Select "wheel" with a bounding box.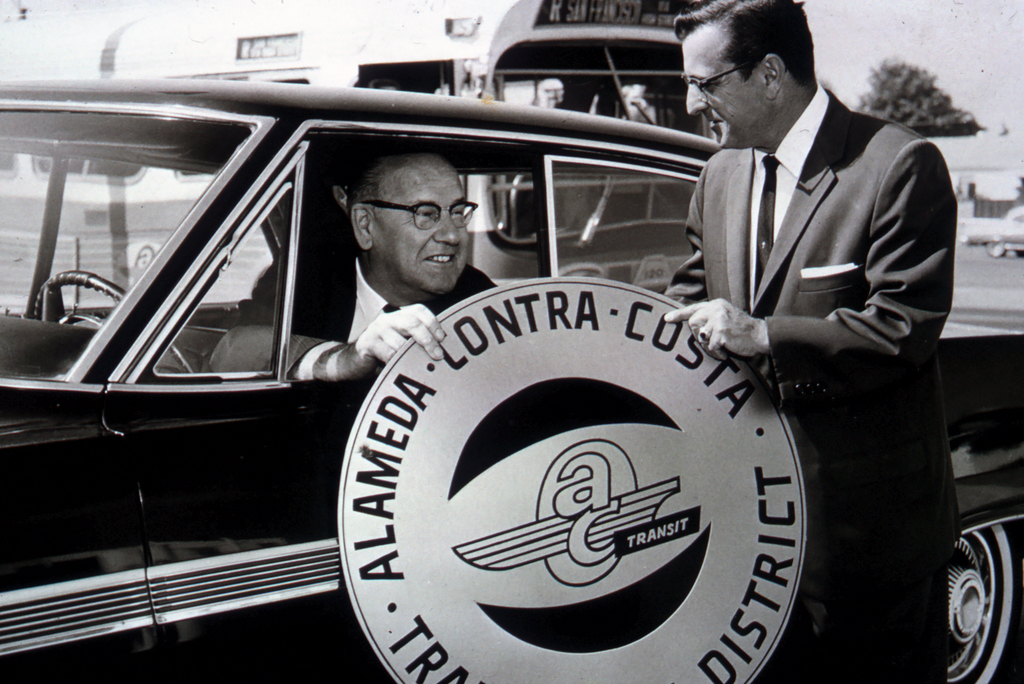
rect(983, 241, 1004, 256).
